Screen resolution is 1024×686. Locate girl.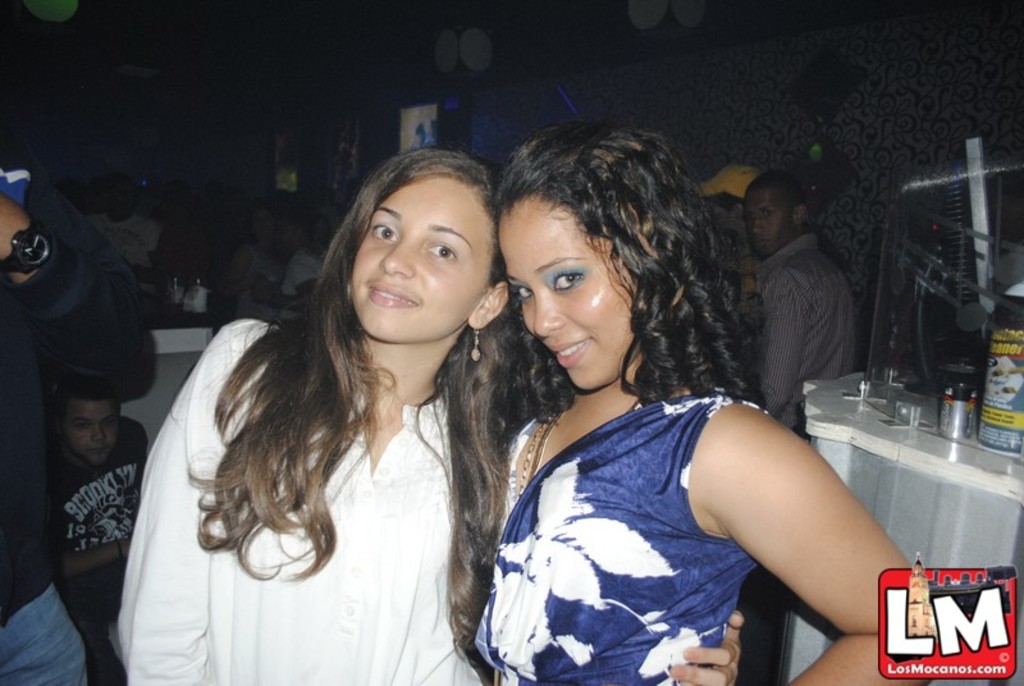
bbox(476, 123, 920, 685).
